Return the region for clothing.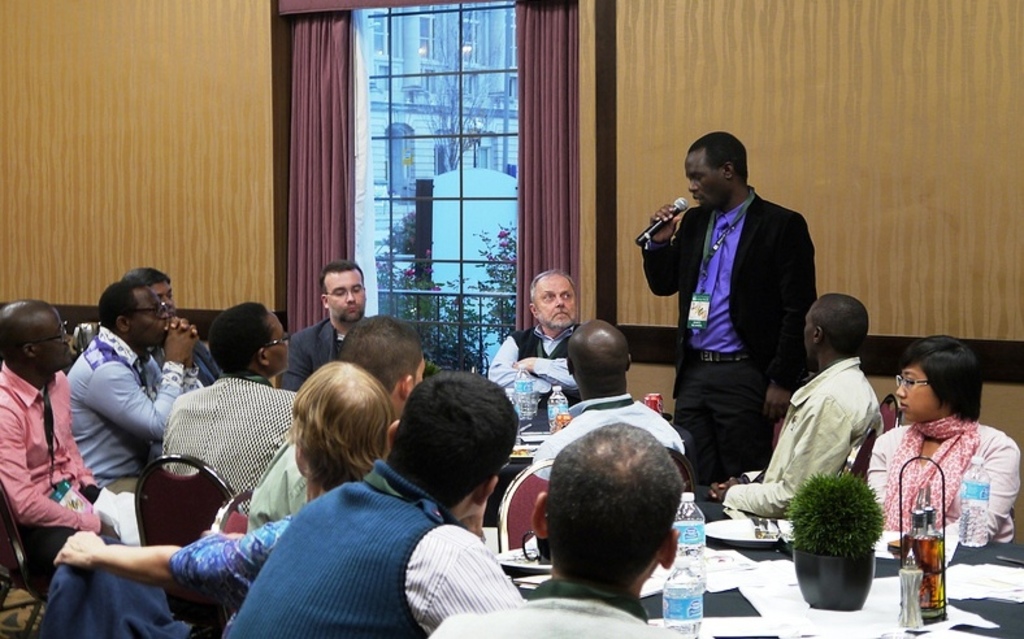
pyautogui.locateOnScreen(872, 408, 1023, 545).
